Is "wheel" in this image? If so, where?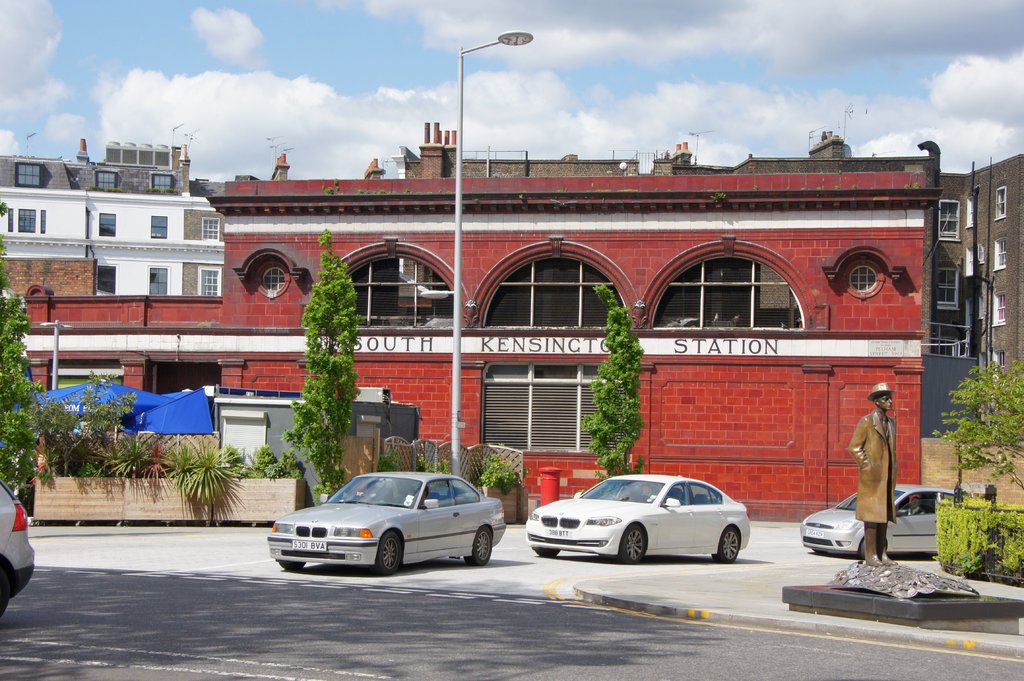
Yes, at box(855, 538, 867, 559).
